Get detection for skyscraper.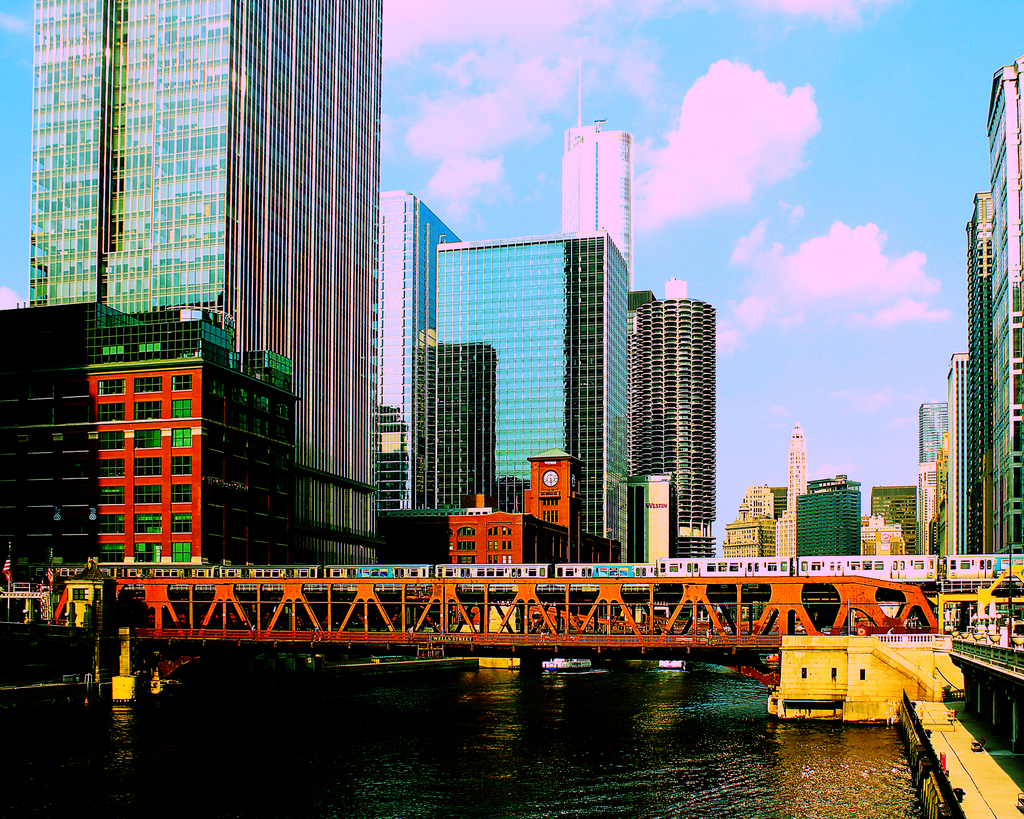
Detection: BBox(28, 0, 385, 571).
